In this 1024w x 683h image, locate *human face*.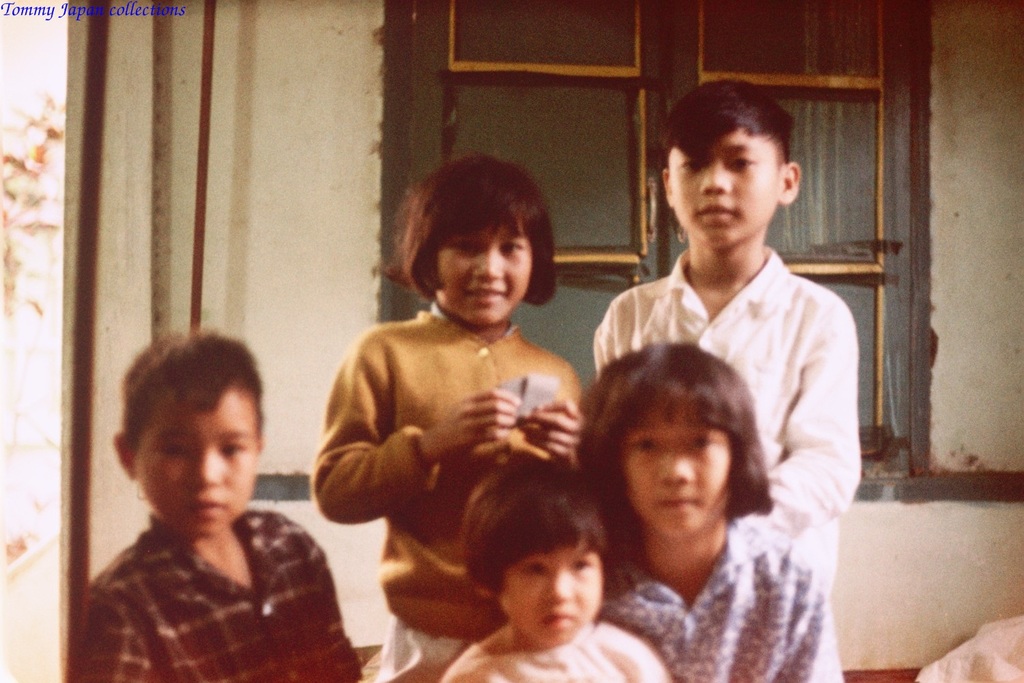
Bounding box: 432, 217, 533, 322.
